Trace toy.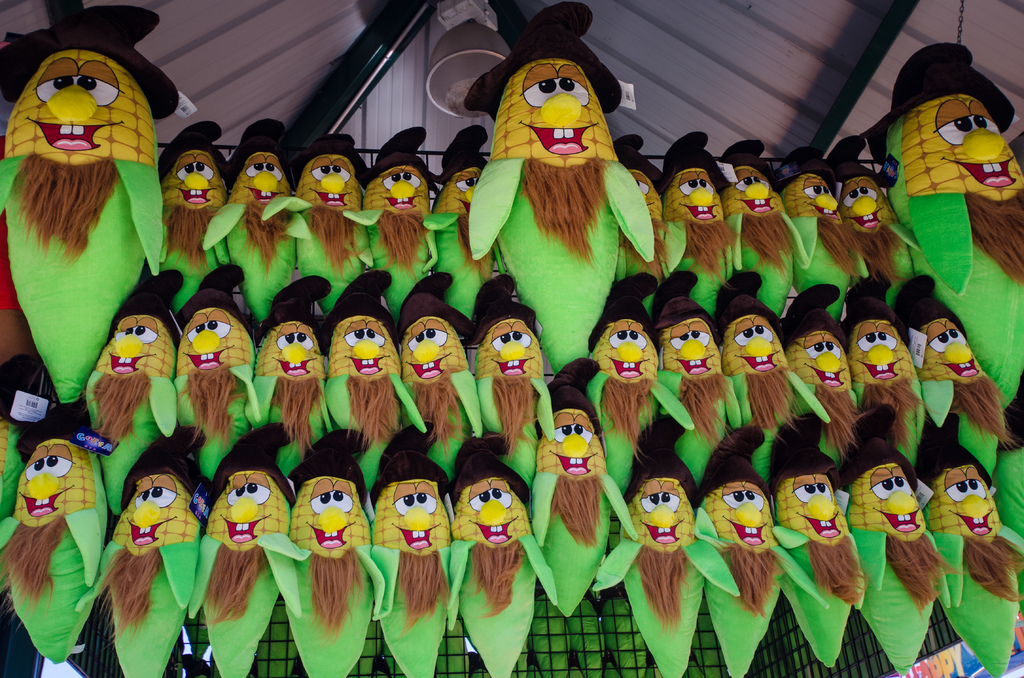
Traced to [left=652, top=271, right=749, bottom=488].
